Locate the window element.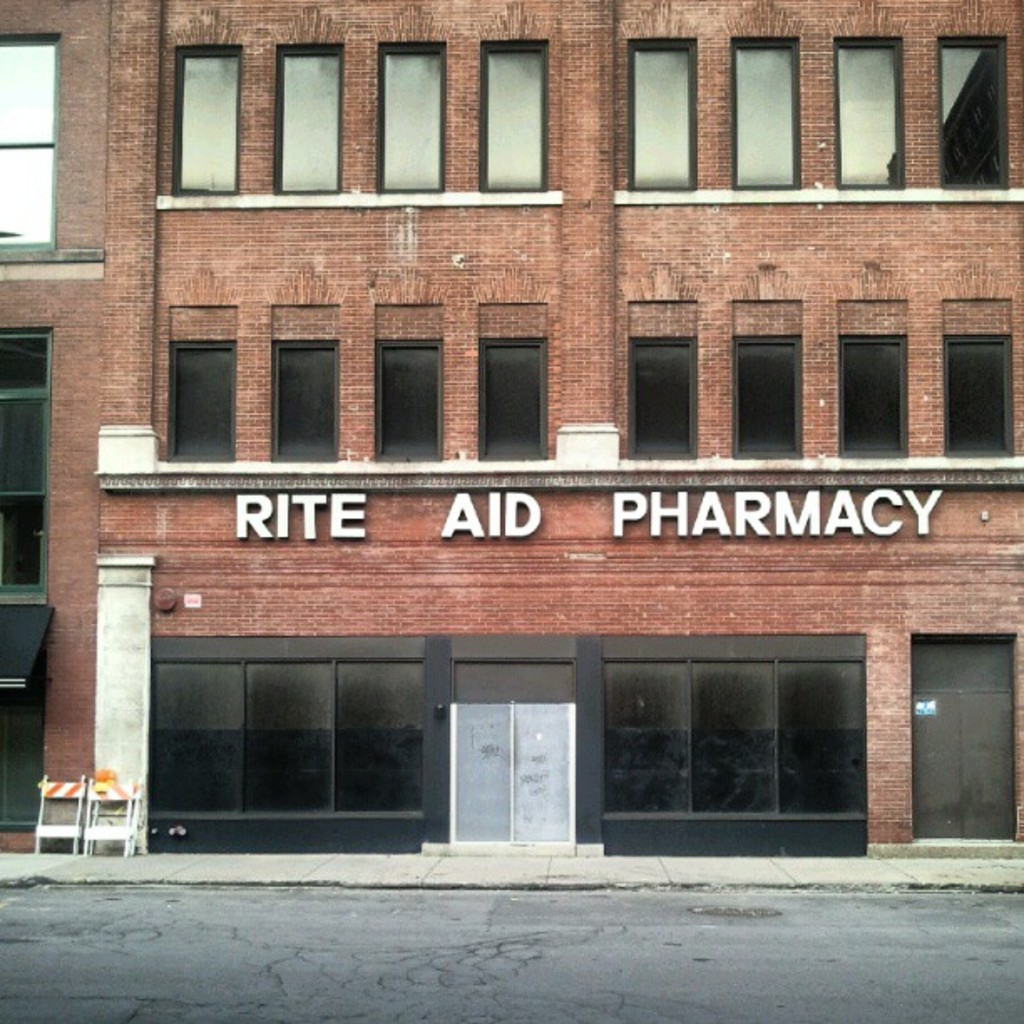
Element bbox: {"x1": 724, "y1": 38, "x2": 791, "y2": 187}.
